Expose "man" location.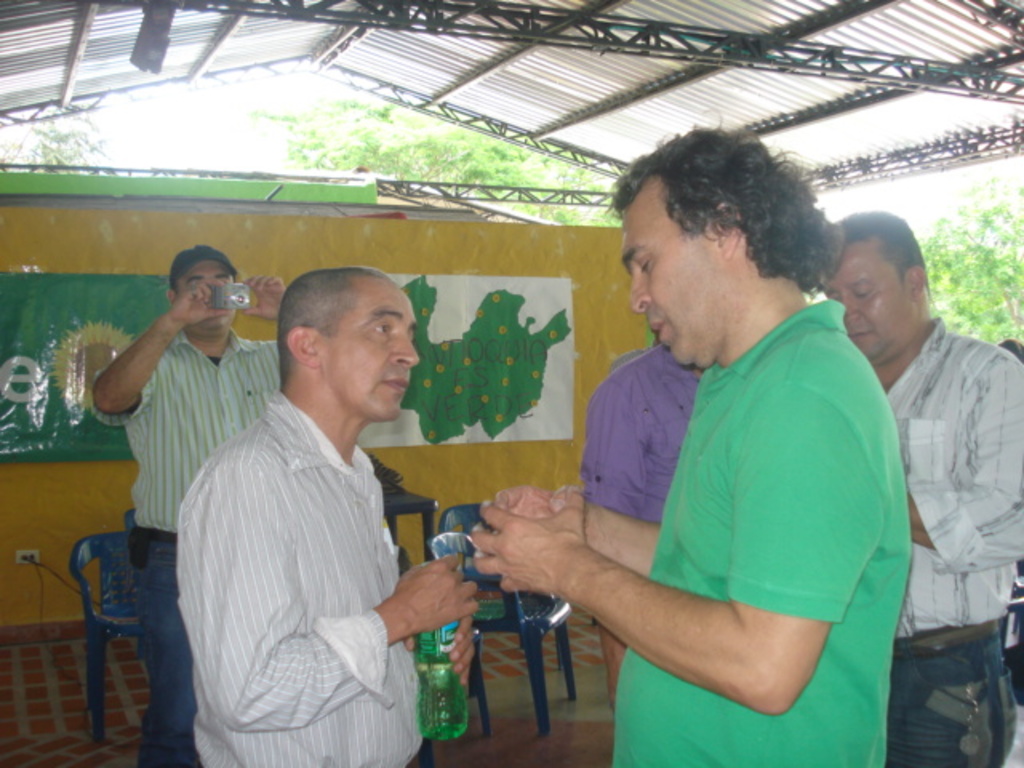
Exposed at 75 238 290 766.
